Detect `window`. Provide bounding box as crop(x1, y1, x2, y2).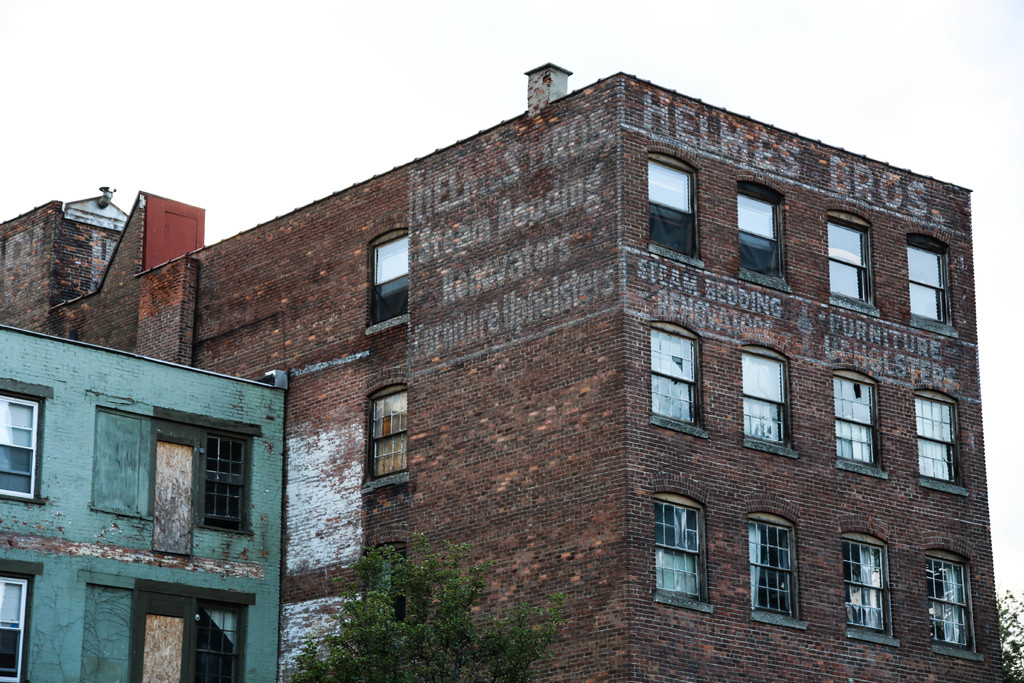
crop(364, 226, 409, 320).
